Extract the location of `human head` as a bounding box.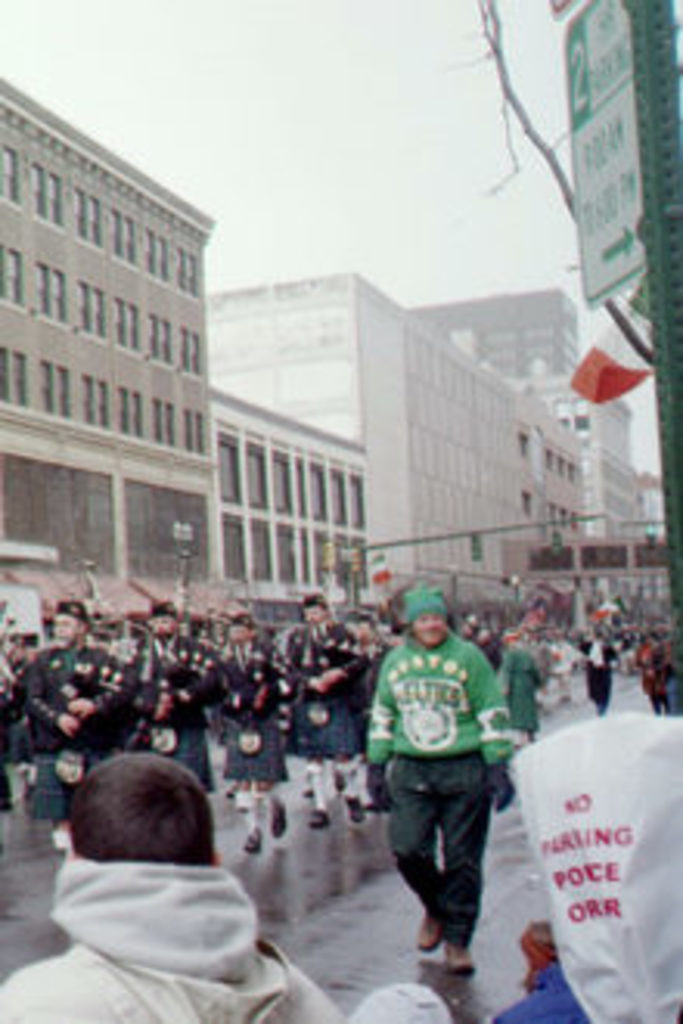
<region>56, 602, 93, 645</region>.
